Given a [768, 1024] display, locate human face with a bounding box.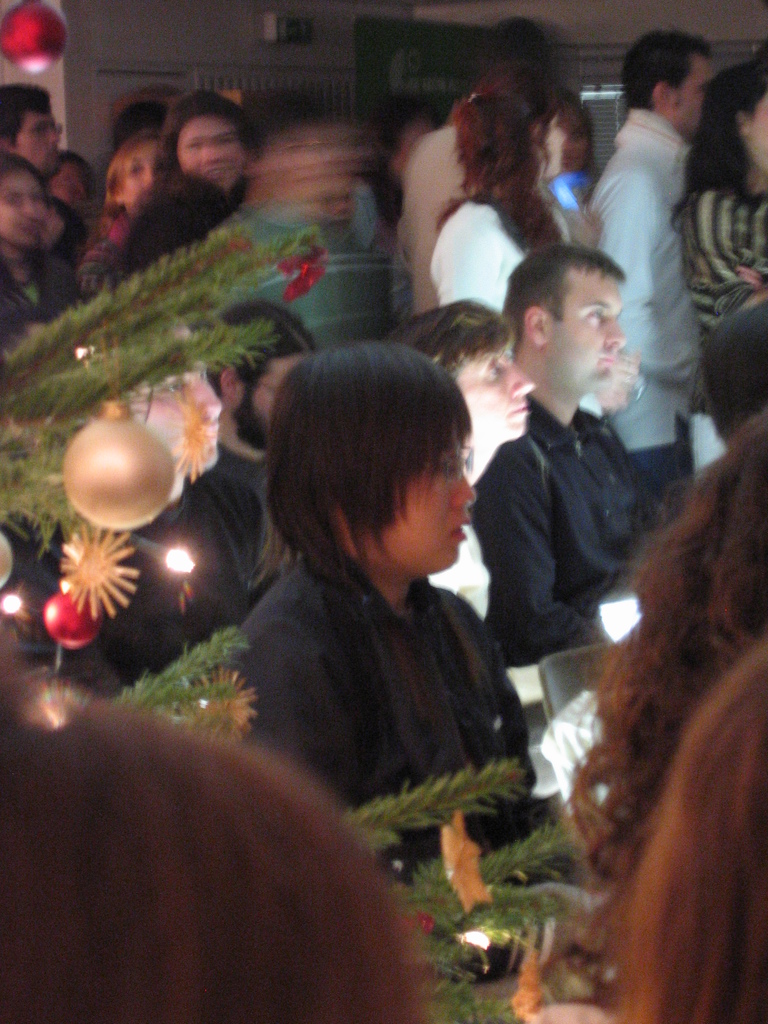
Located: [left=539, top=269, right=626, bottom=384].
